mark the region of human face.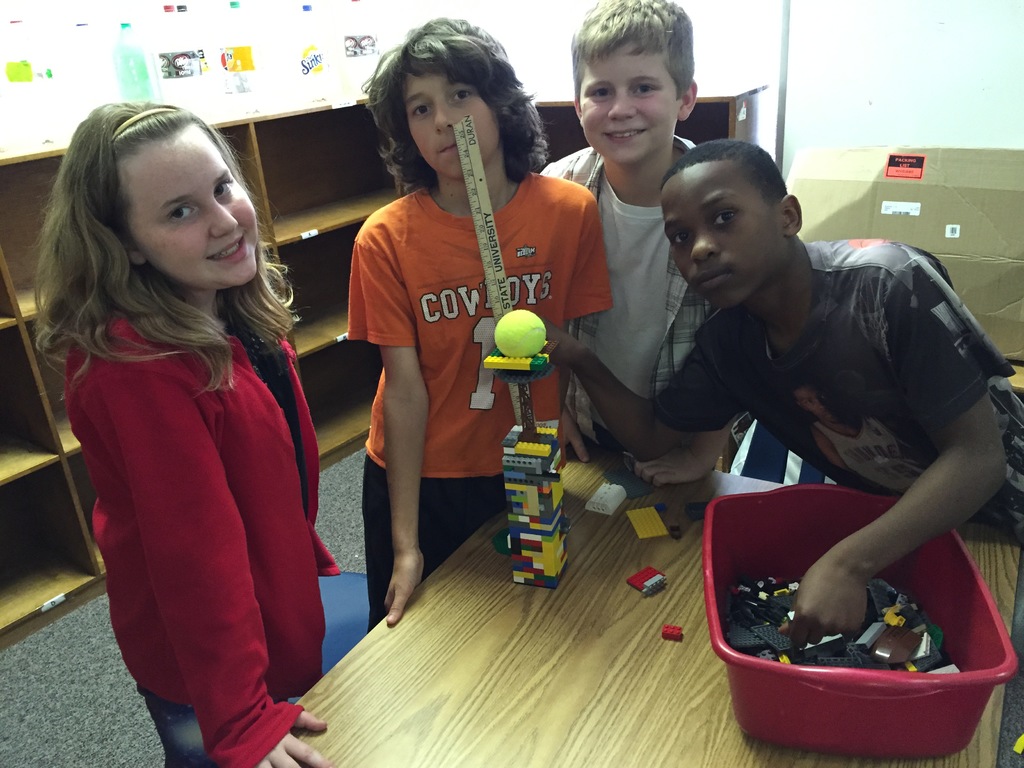
Region: [left=134, top=119, right=257, bottom=287].
